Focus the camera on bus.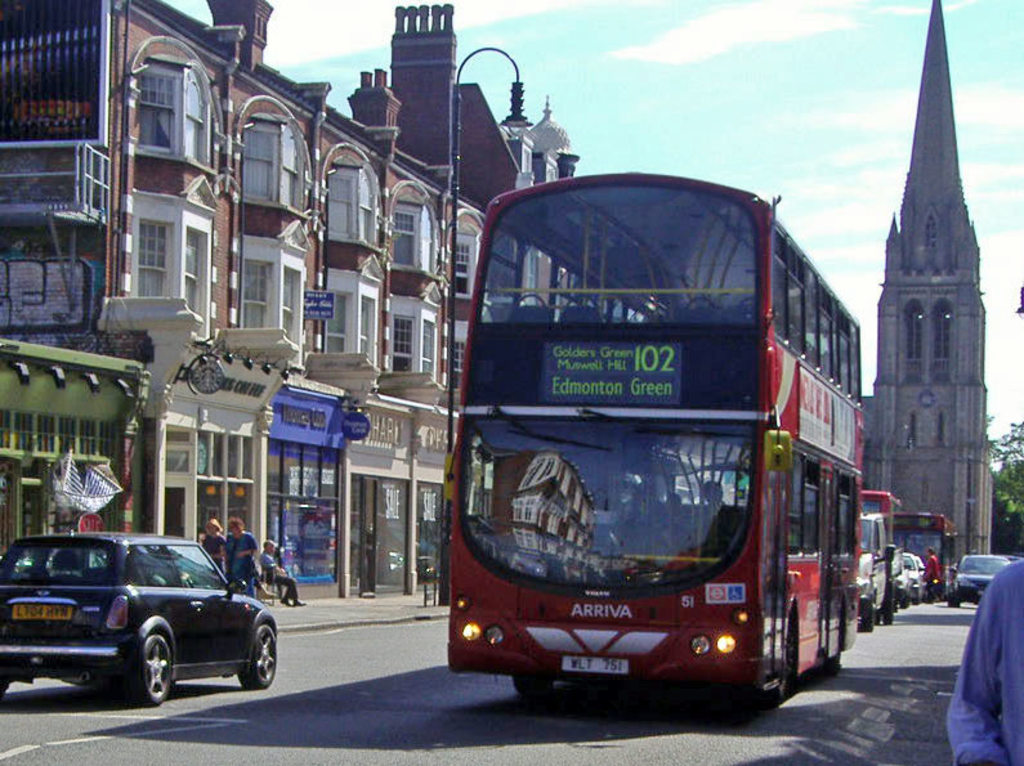
Focus region: region(442, 171, 862, 707).
